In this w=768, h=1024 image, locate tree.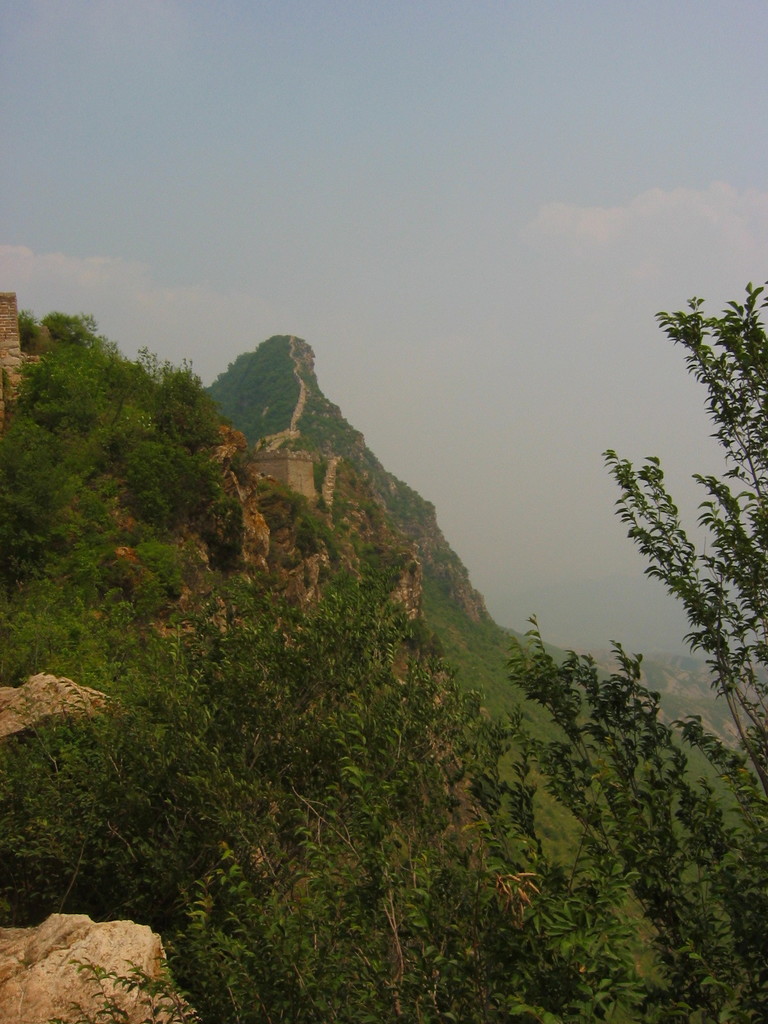
Bounding box: region(448, 271, 767, 1023).
